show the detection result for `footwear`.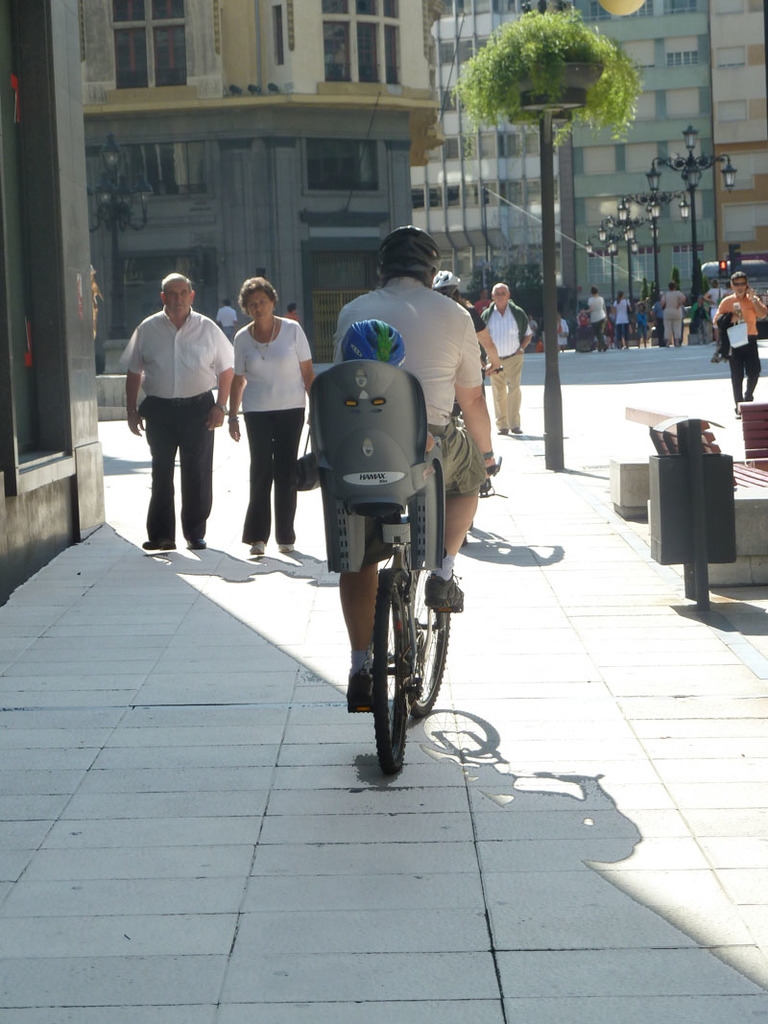
(x1=277, y1=533, x2=297, y2=556).
